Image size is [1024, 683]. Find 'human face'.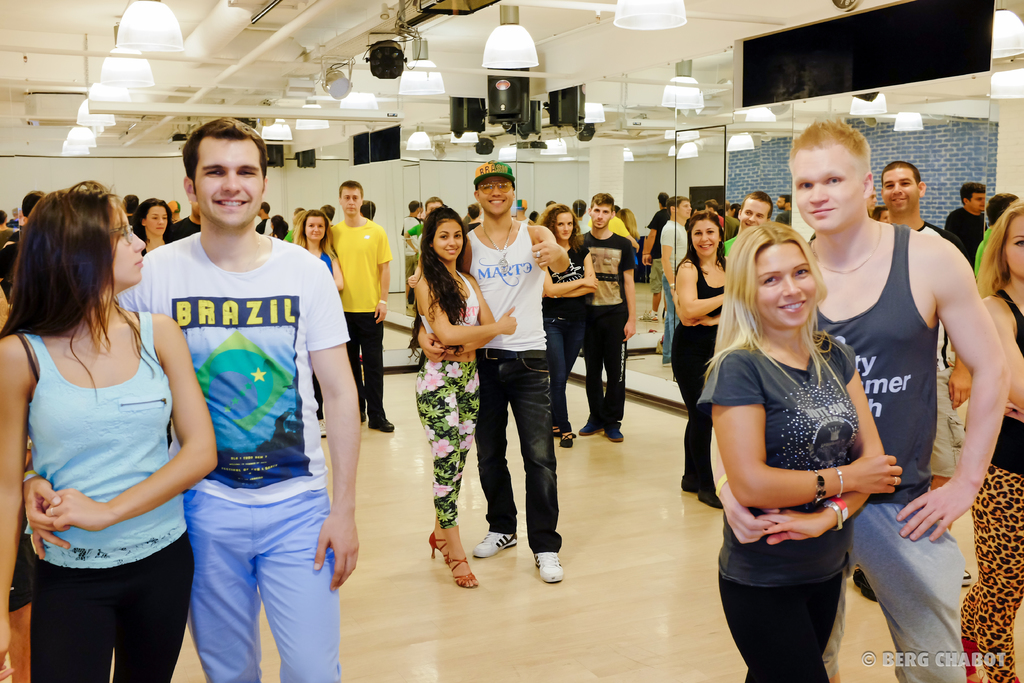
(x1=1000, y1=206, x2=1023, y2=281).
